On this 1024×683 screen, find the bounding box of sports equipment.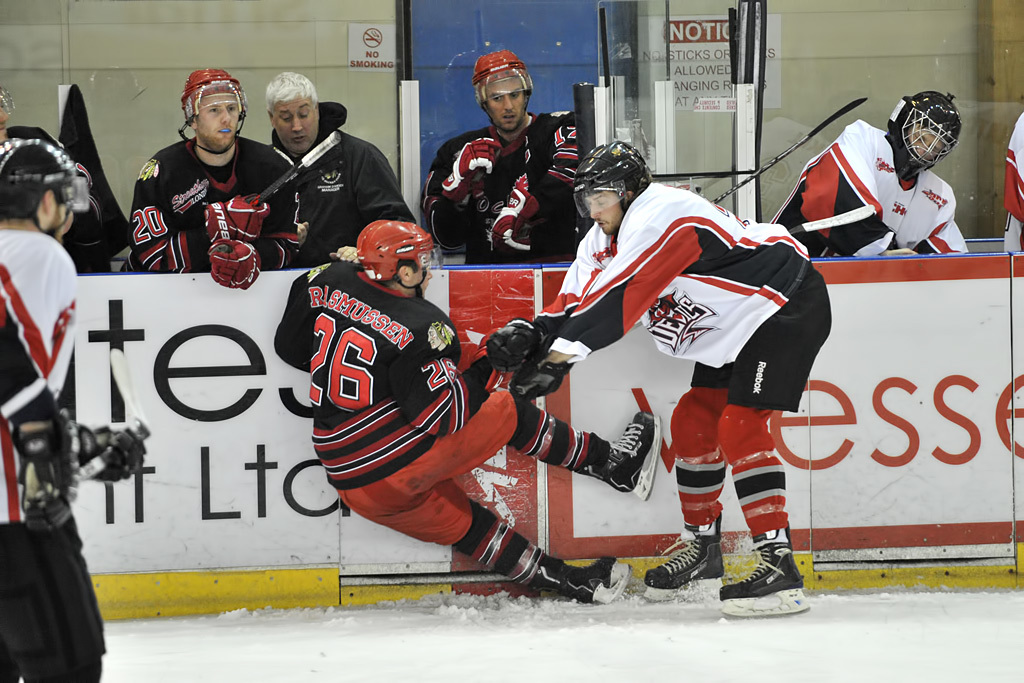
Bounding box: [x1=210, y1=240, x2=267, y2=293].
